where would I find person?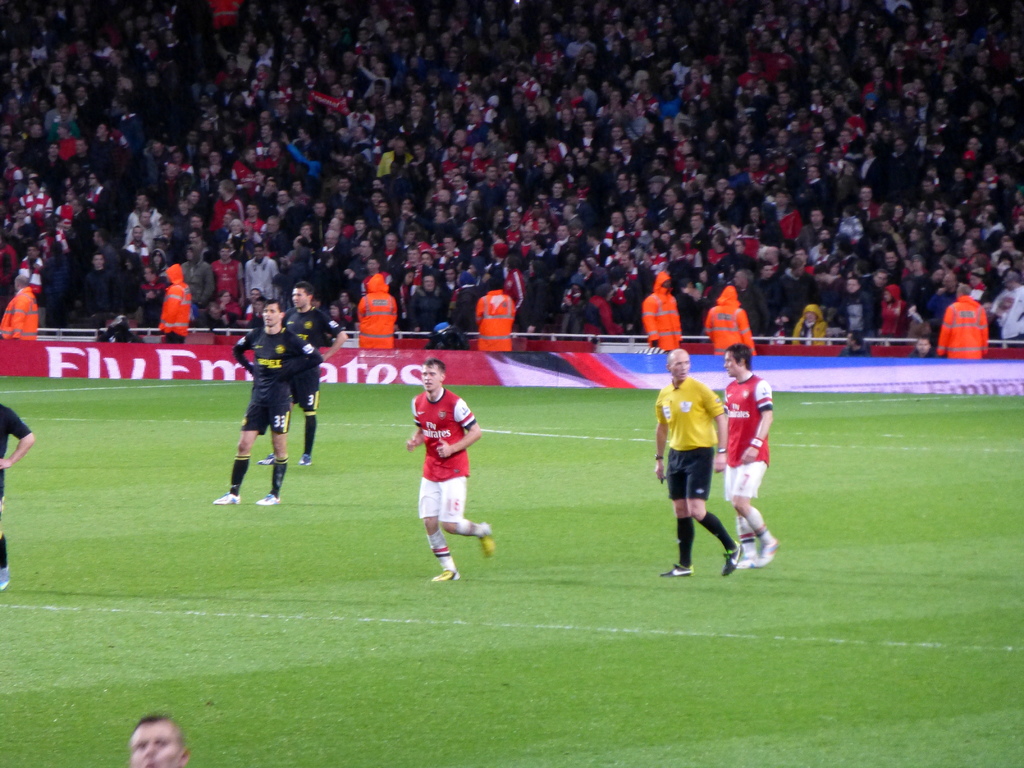
At region(695, 280, 757, 359).
